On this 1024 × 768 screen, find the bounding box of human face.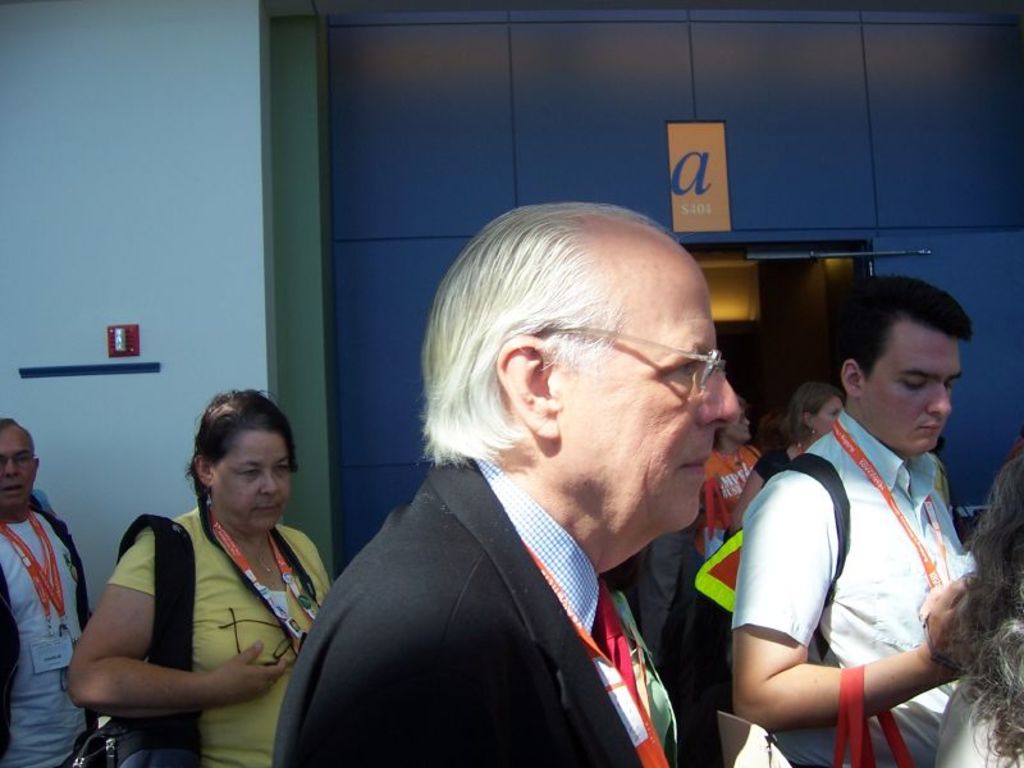
Bounding box: locate(817, 390, 845, 438).
